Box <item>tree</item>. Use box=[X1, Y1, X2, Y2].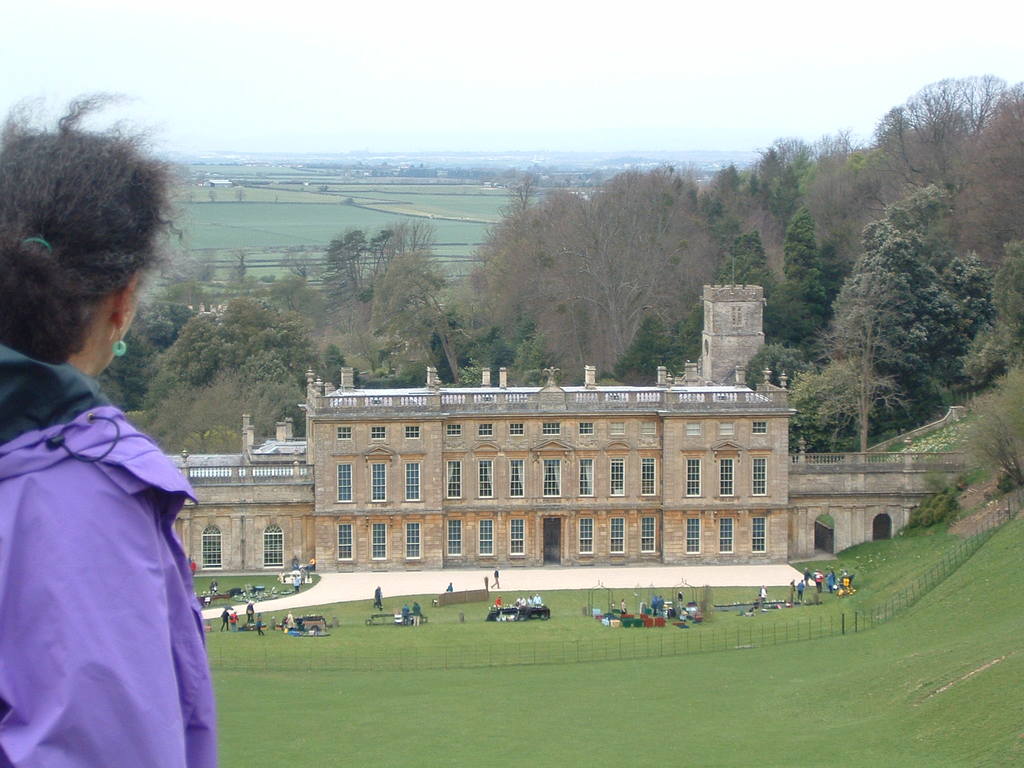
box=[307, 259, 440, 388].
